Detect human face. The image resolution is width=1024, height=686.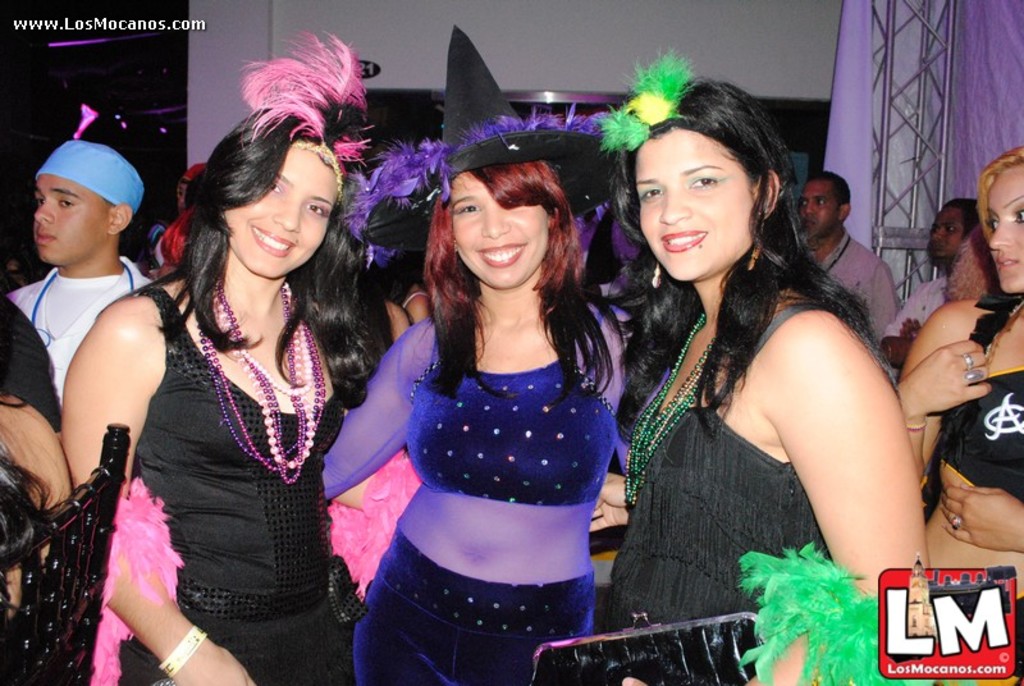
800:175:838:238.
